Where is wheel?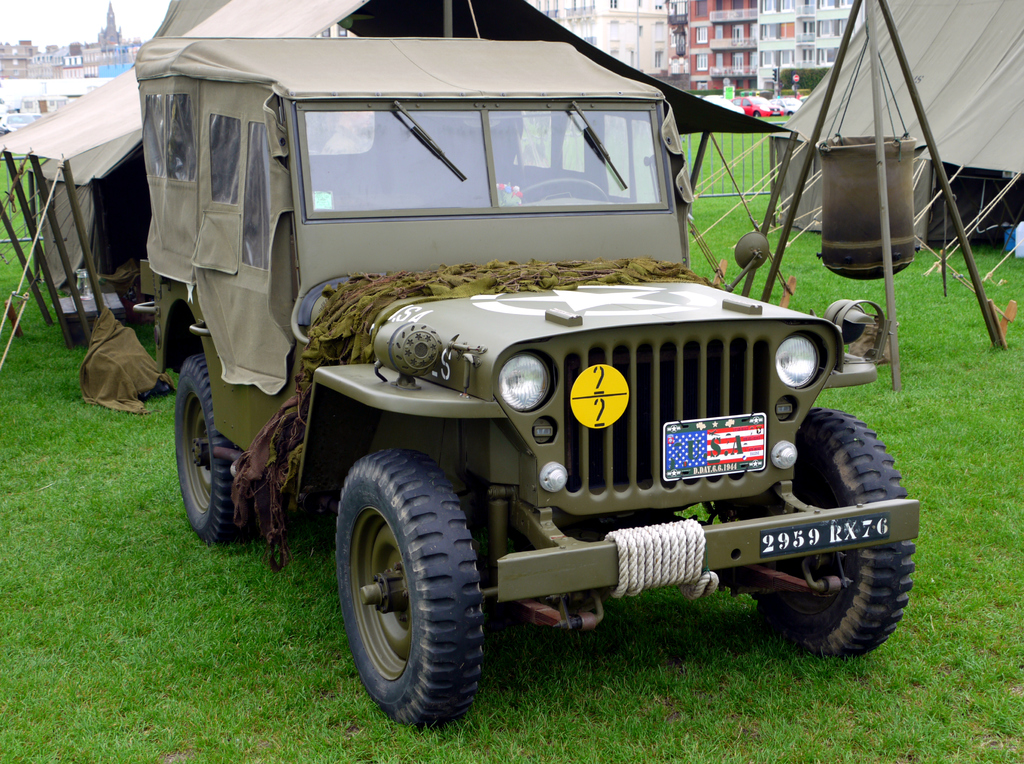
l=177, t=354, r=254, b=546.
